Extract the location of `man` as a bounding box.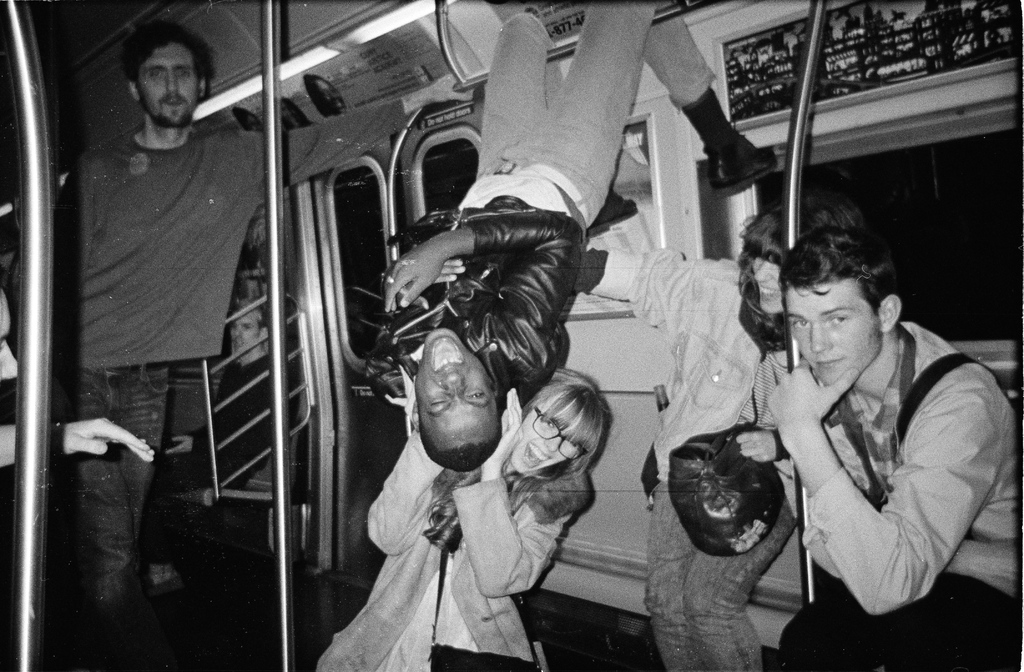
detection(754, 223, 1023, 671).
